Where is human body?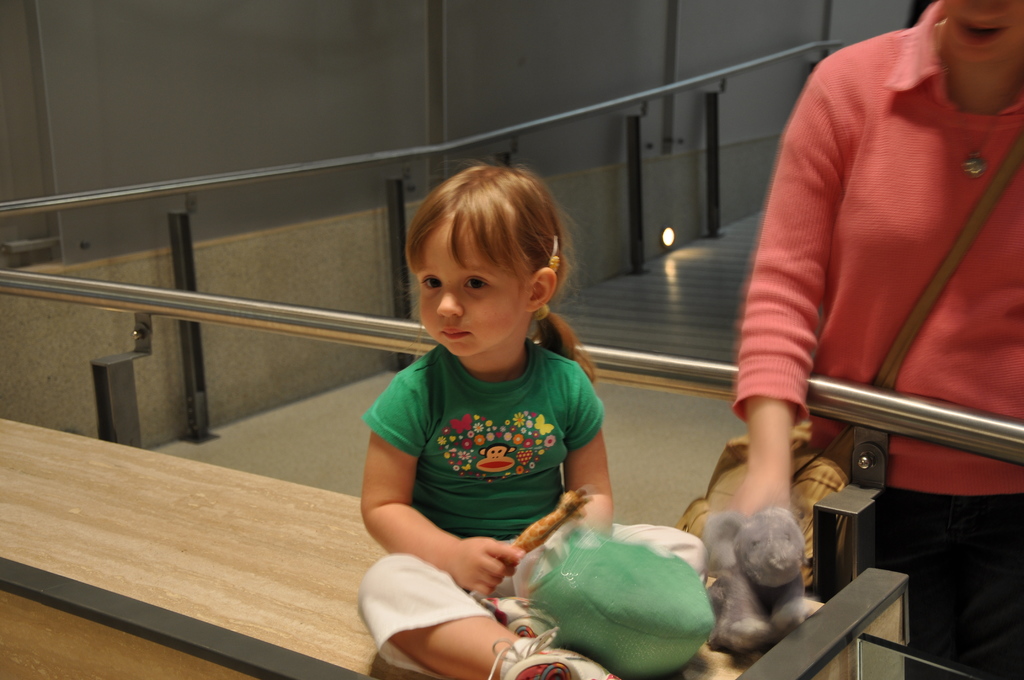
634,0,982,665.
